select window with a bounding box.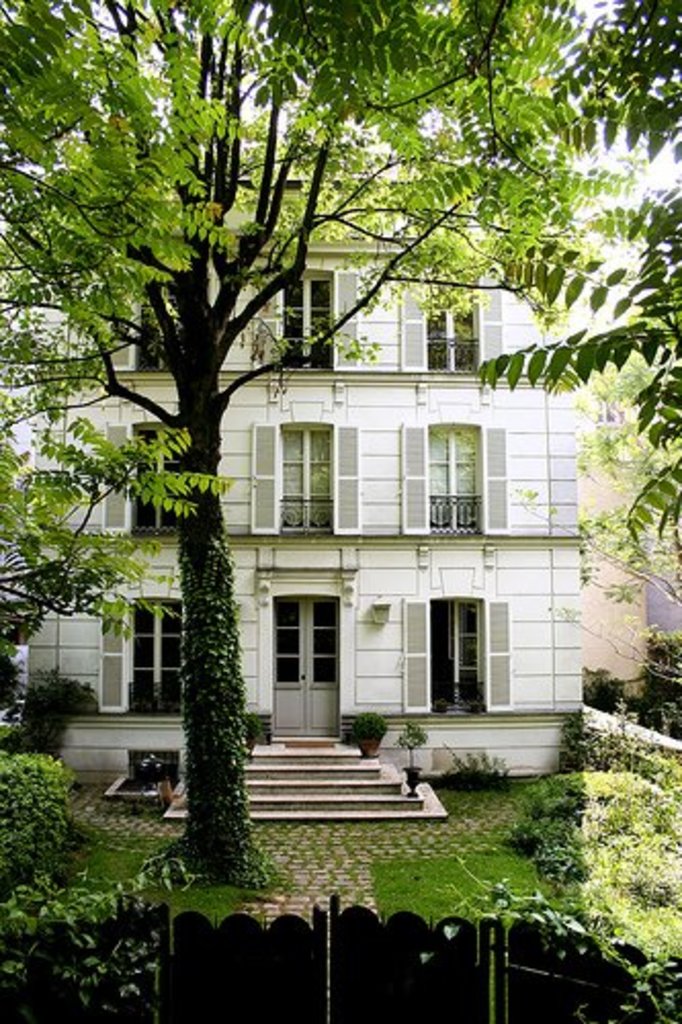
<bbox>403, 594, 520, 715</bbox>.
